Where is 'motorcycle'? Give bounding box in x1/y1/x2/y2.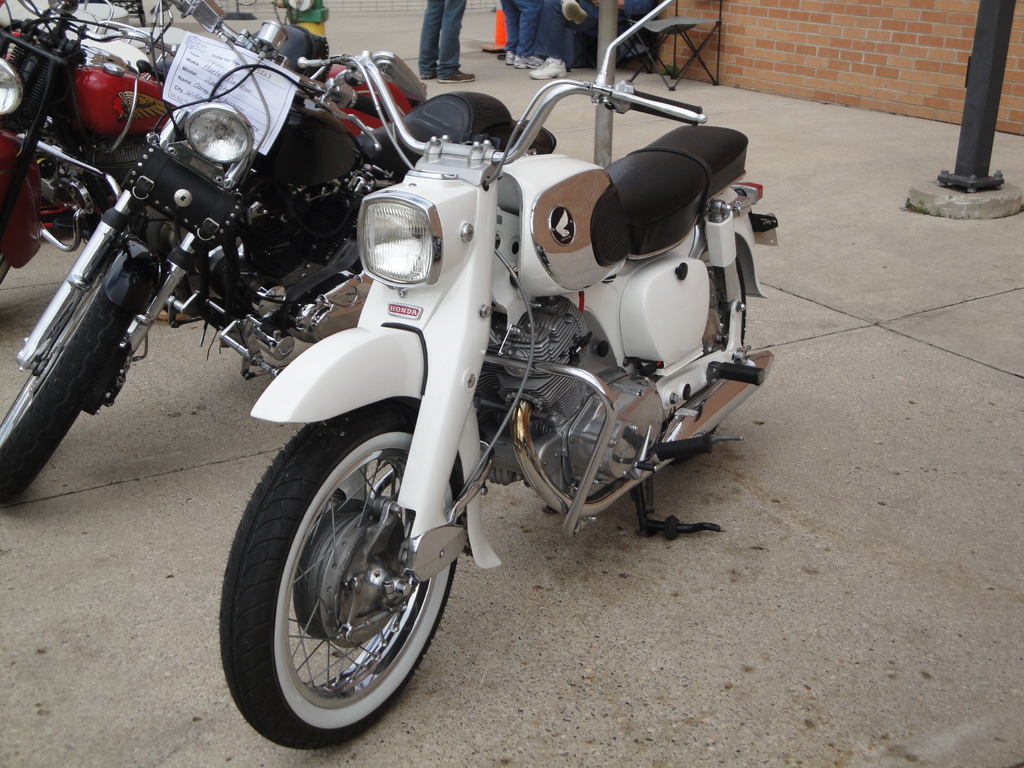
0/0/326/292.
